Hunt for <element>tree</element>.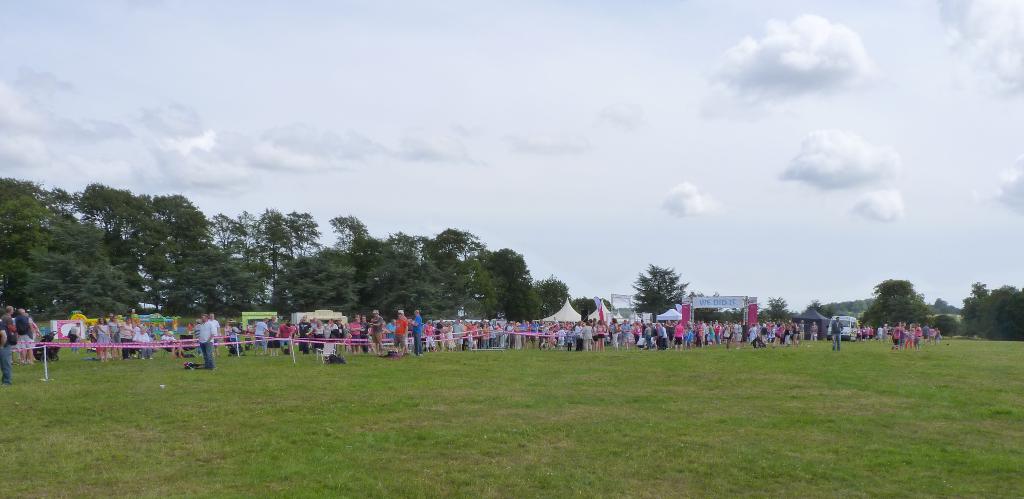
Hunted down at detection(962, 283, 1023, 342).
